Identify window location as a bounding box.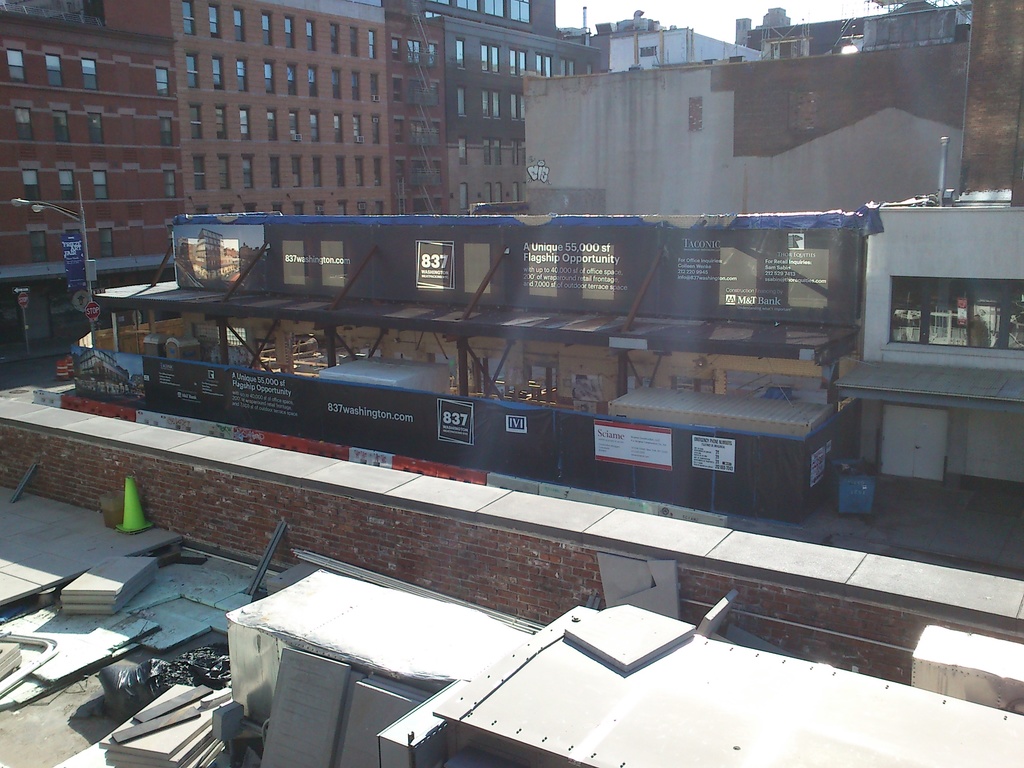
<region>334, 152, 343, 188</region>.
